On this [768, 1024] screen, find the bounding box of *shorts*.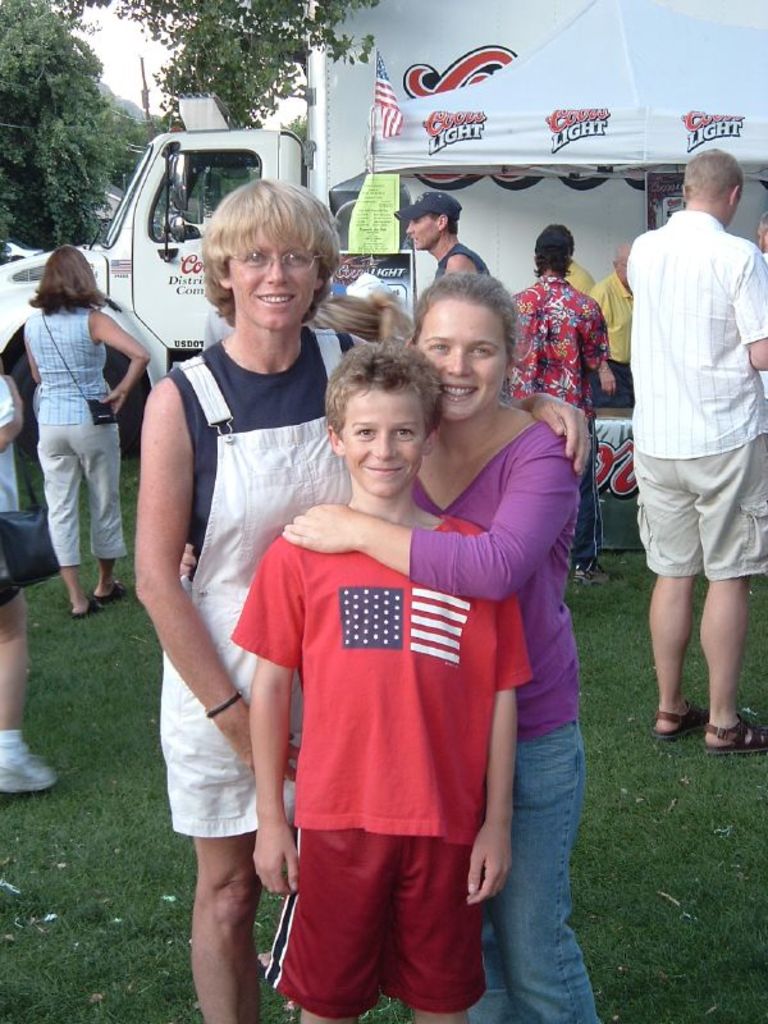
Bounding box: l=0, t=568, r=22, b=612.
